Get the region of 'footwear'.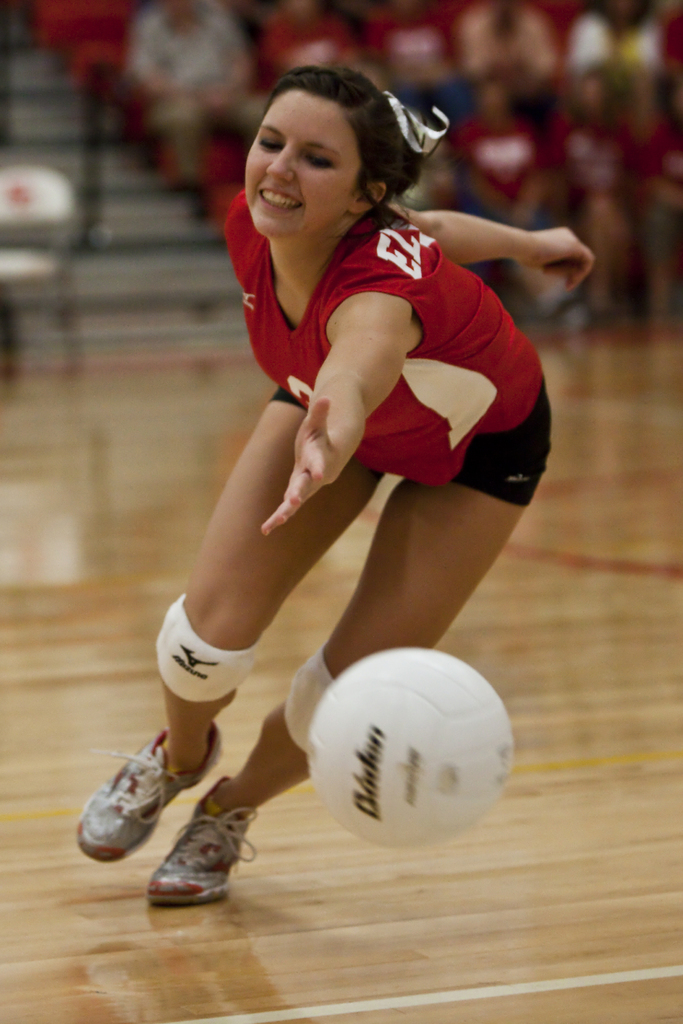
[x1=74, y1=718, x2=217, y2=860].
